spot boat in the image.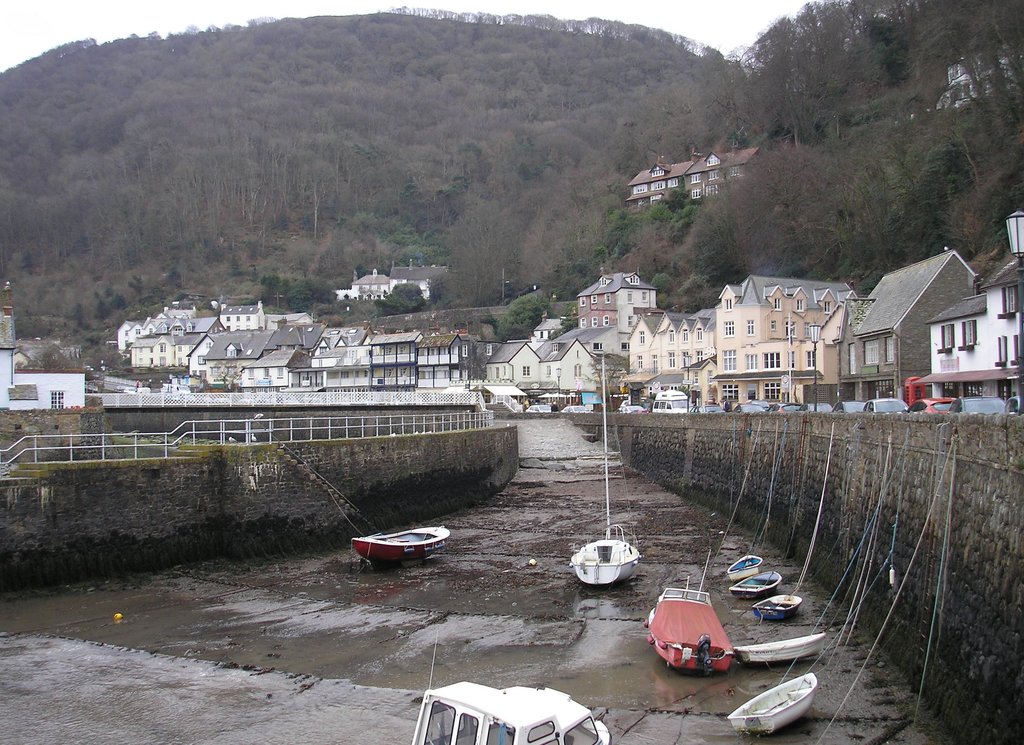
boat found at pyautogui.locateOnScreen(728, 555, 765, 577).
